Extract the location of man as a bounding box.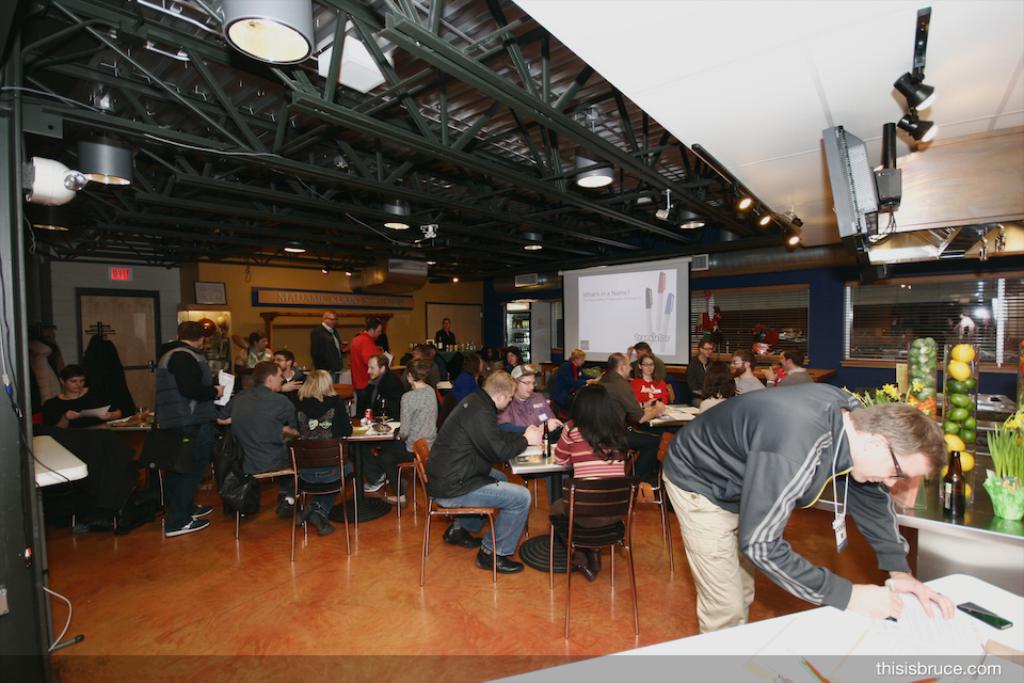
{"x1": 502, "y1": 364, "x2": 561, "y2": 446}.
